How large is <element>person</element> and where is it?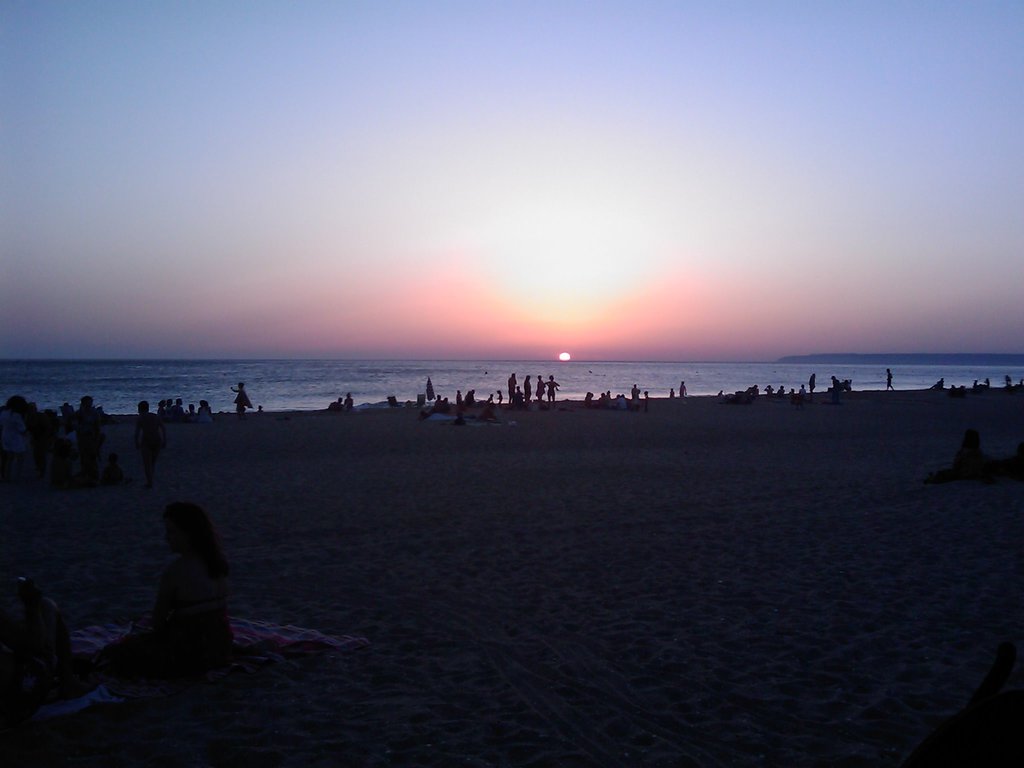
Bounding box: locate(465, 390, 474, 405).
